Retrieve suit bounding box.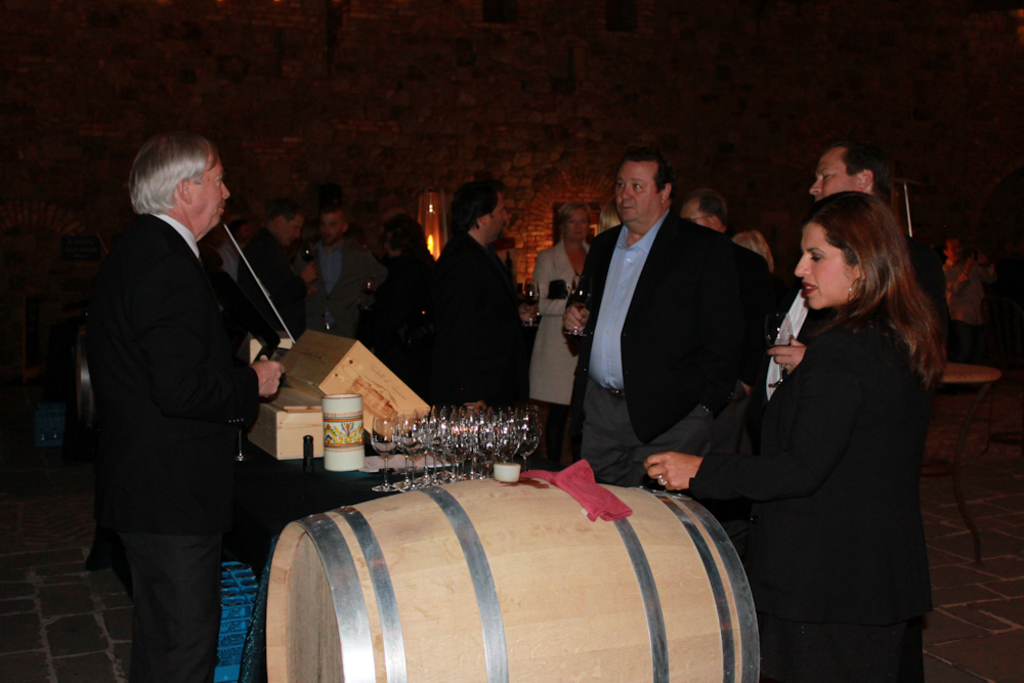
Bounding box: 567, 207, 775, 486.
